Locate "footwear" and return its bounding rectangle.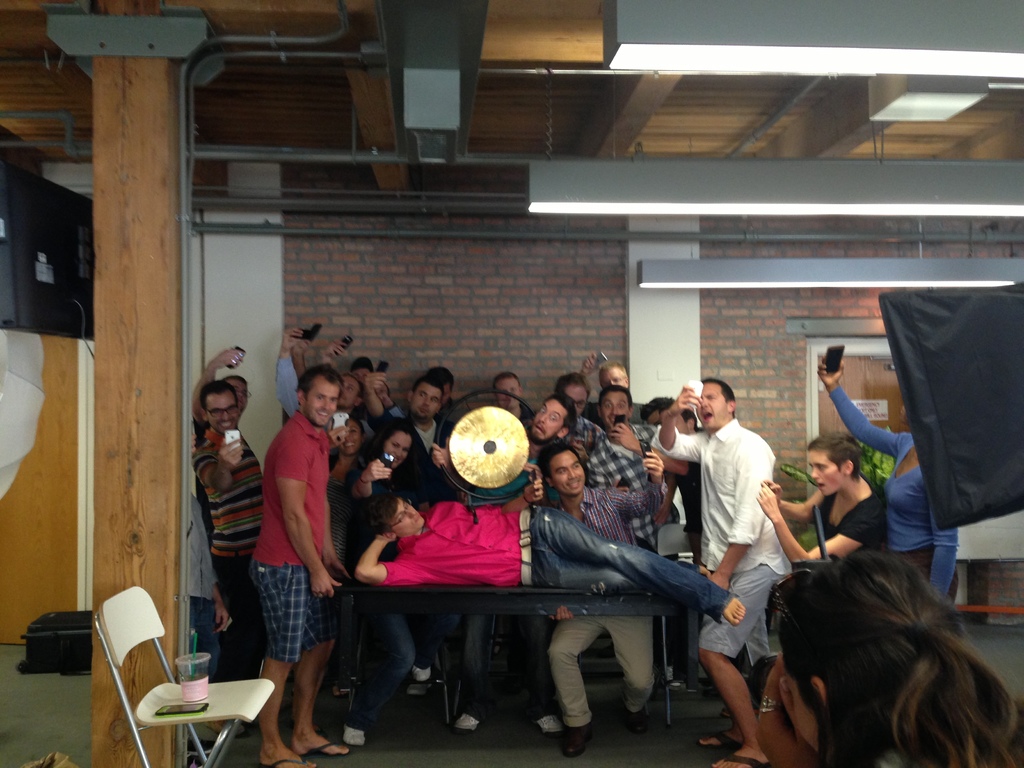
Rect(412, 666, 430, 683).
